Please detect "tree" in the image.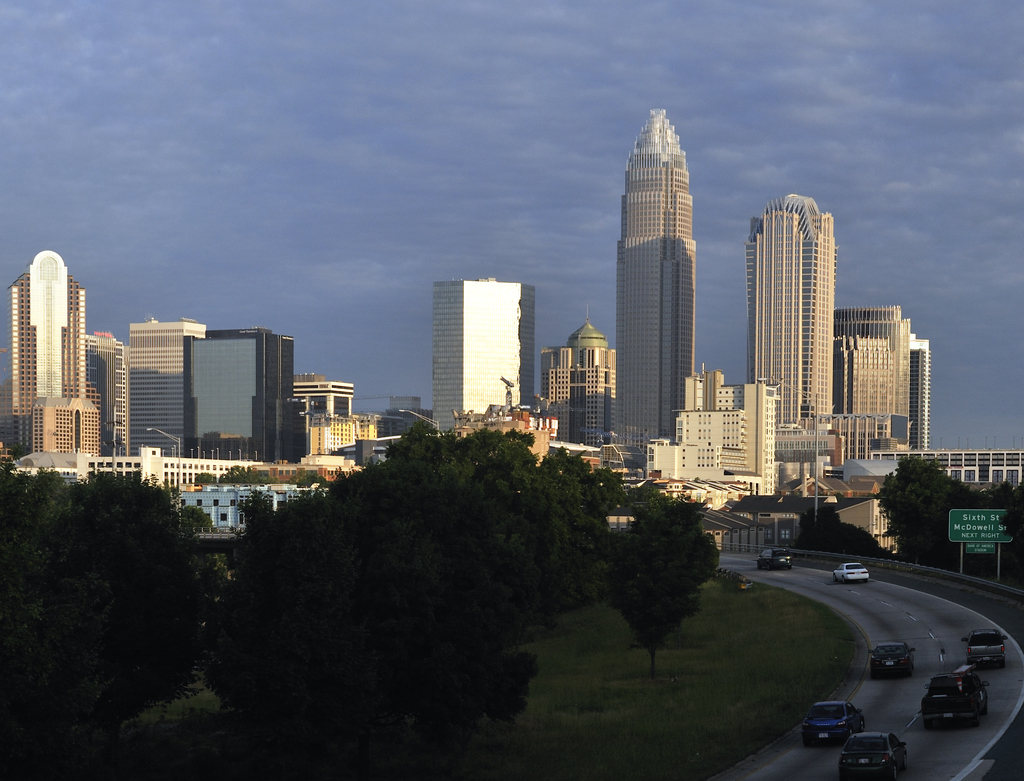
l=966, t=485, r=1023, b=575.
